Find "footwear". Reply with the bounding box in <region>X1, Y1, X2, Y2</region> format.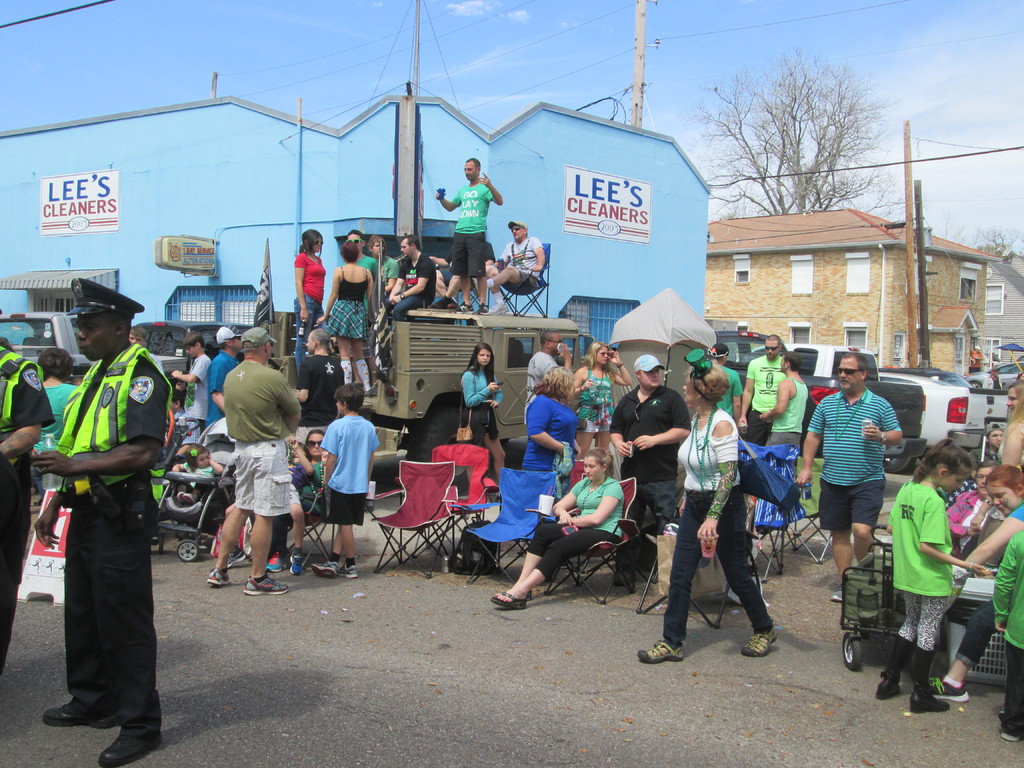
<region>174, 488, 183, 503</region>.
